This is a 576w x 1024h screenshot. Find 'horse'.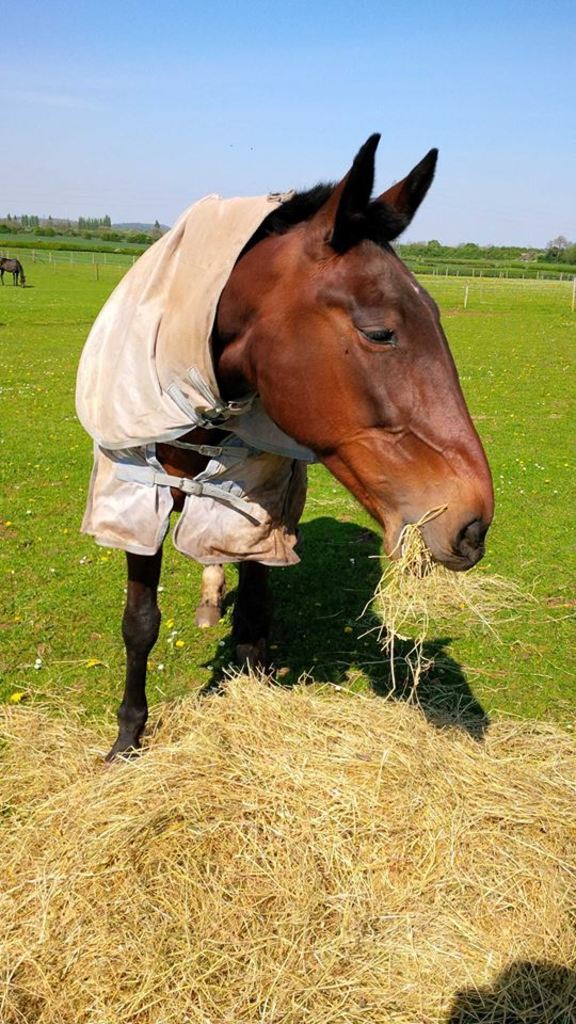
Bounding box: crop(0, 256, 29, 290).
